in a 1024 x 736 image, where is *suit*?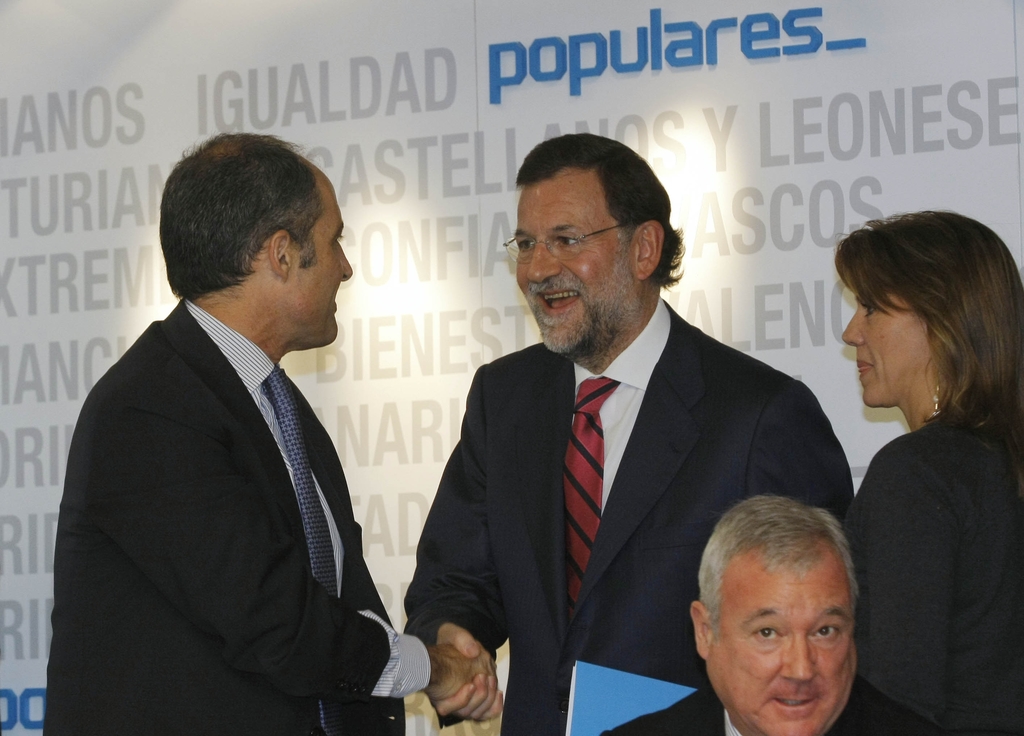
x1=598, y1=680, x2=943, y2=735.
